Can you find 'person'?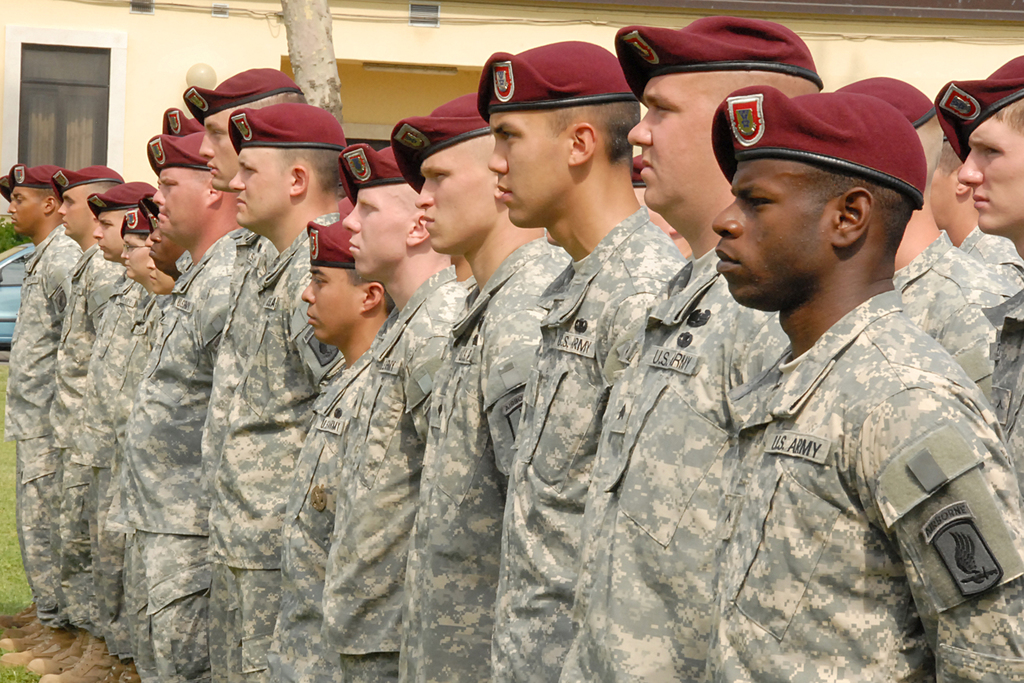
Yes, bounding box: bbox(484, 38, 700, 682).
